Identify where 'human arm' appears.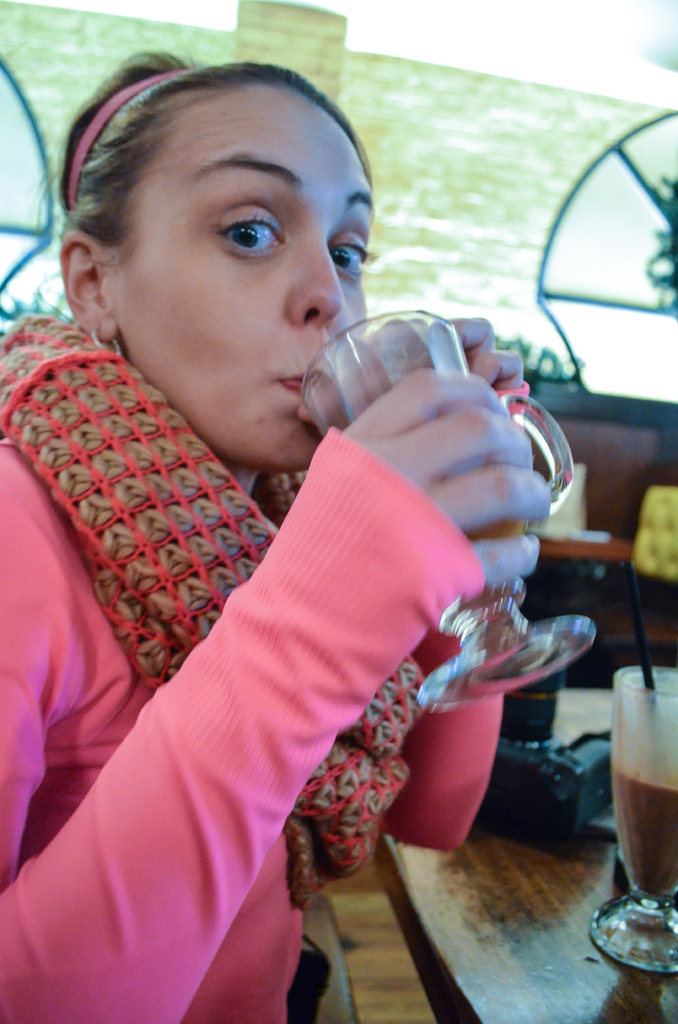
Appears at 331,310,550,858.
